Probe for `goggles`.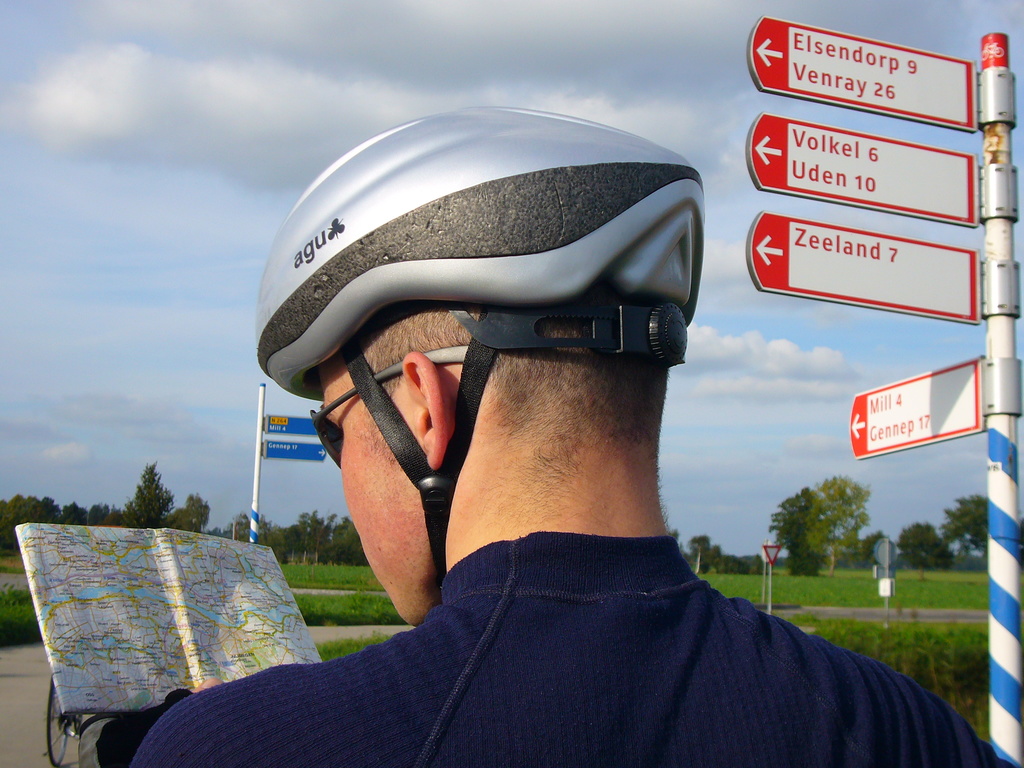
Probe result: Rect(306, 345, 468, 470).
